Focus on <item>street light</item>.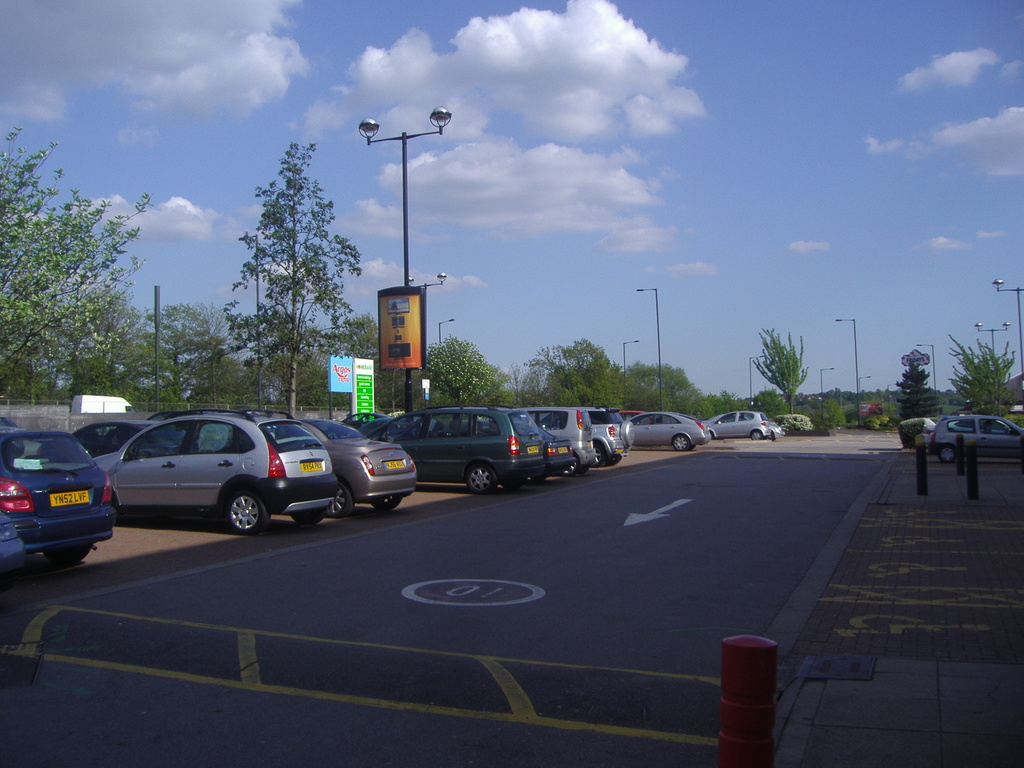
Focused at <region>972, 321, 1011, 412</region>.
